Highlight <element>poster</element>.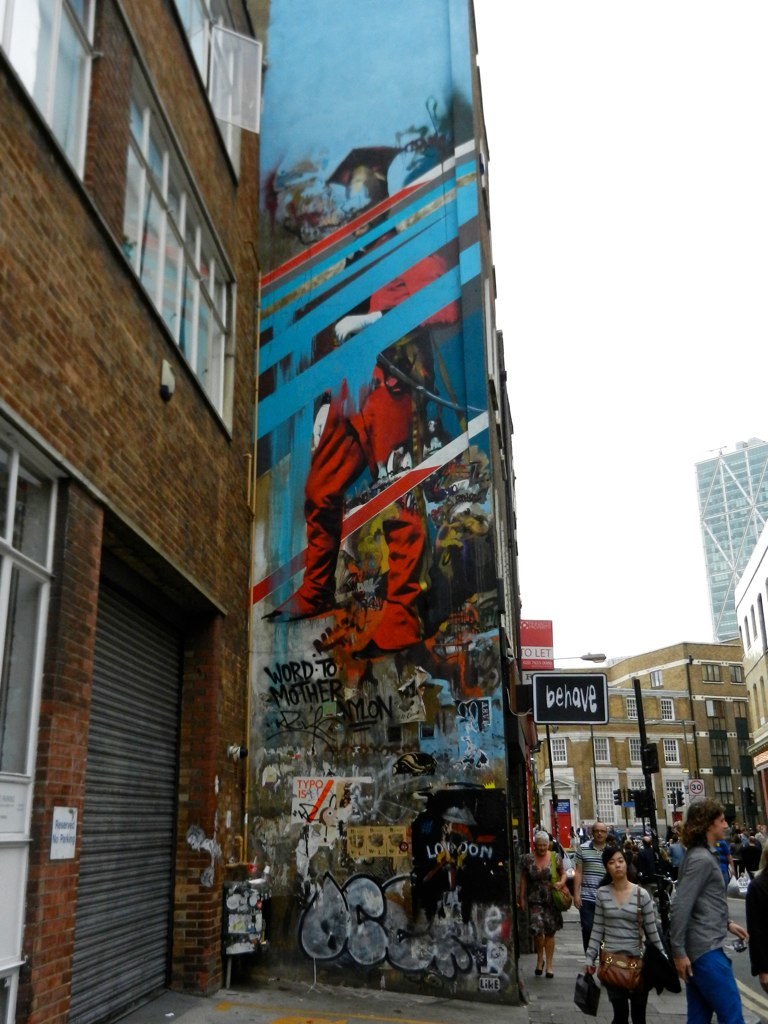
Highlighted region: crop(246, 1, 516, 1012).
